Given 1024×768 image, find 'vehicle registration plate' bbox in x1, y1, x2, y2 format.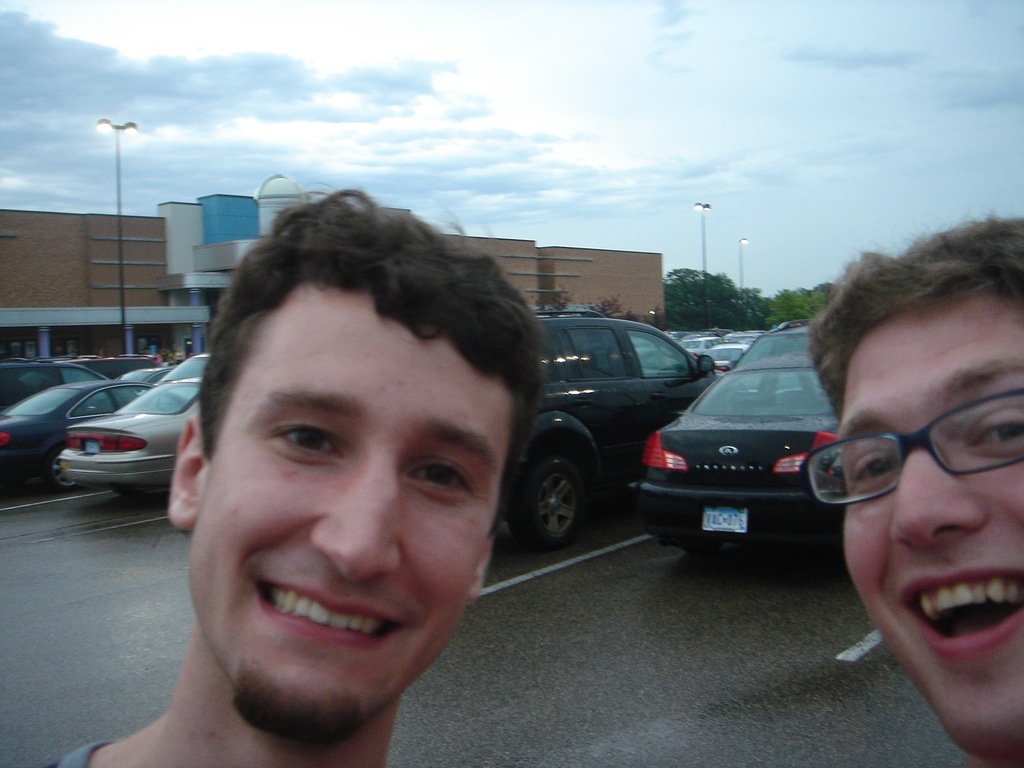
704, 506, 749, 531.
